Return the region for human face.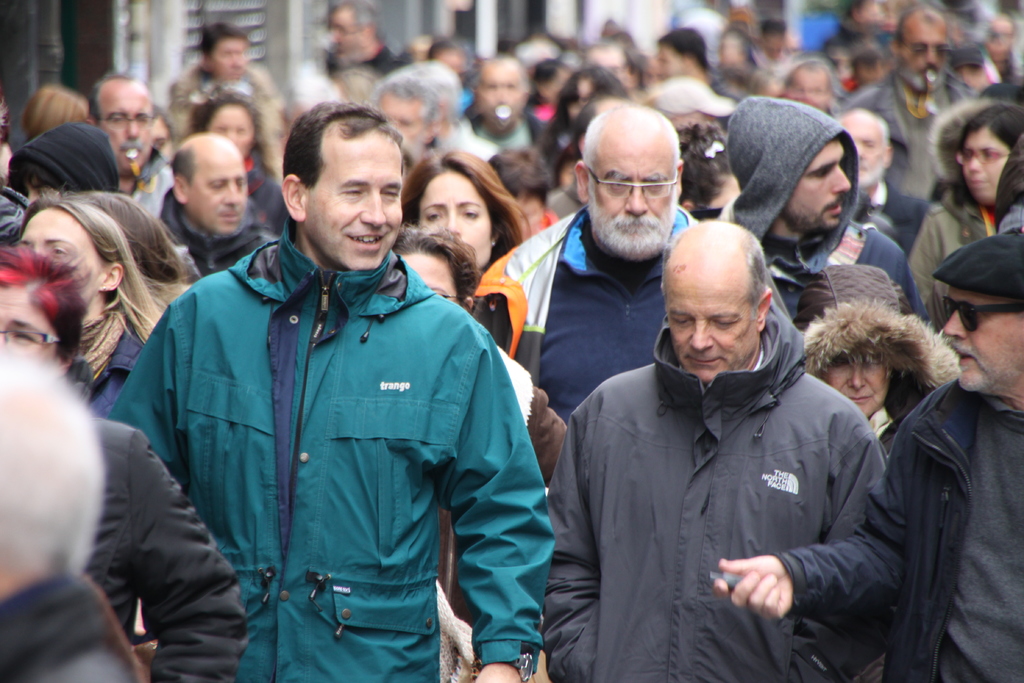
(207,101,258,154).
